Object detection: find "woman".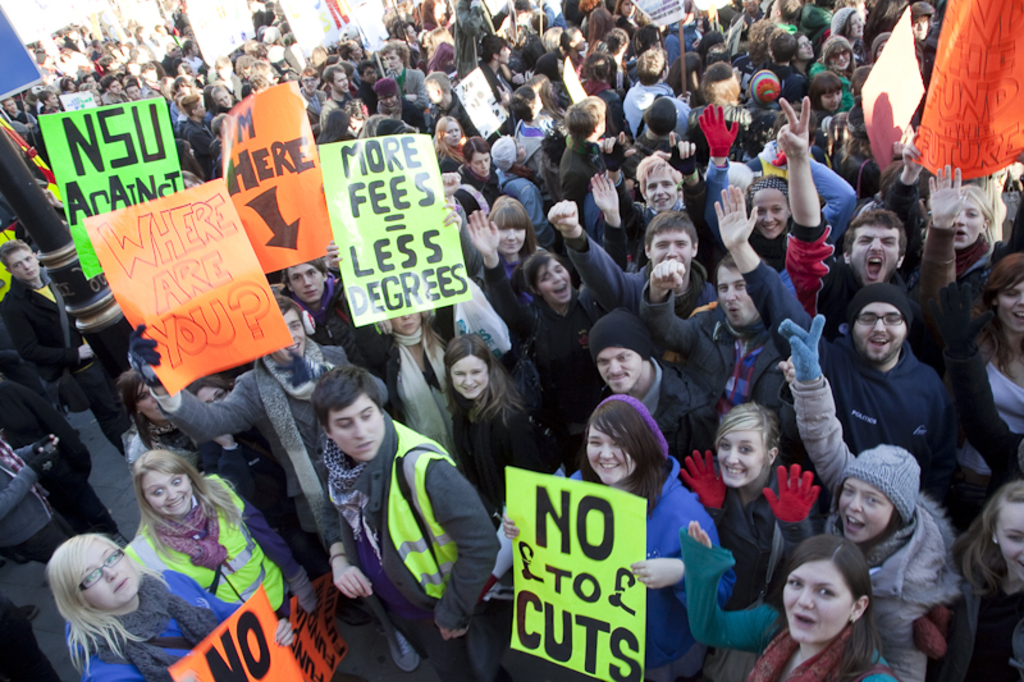
<box>950,257,1023,470</box>.
